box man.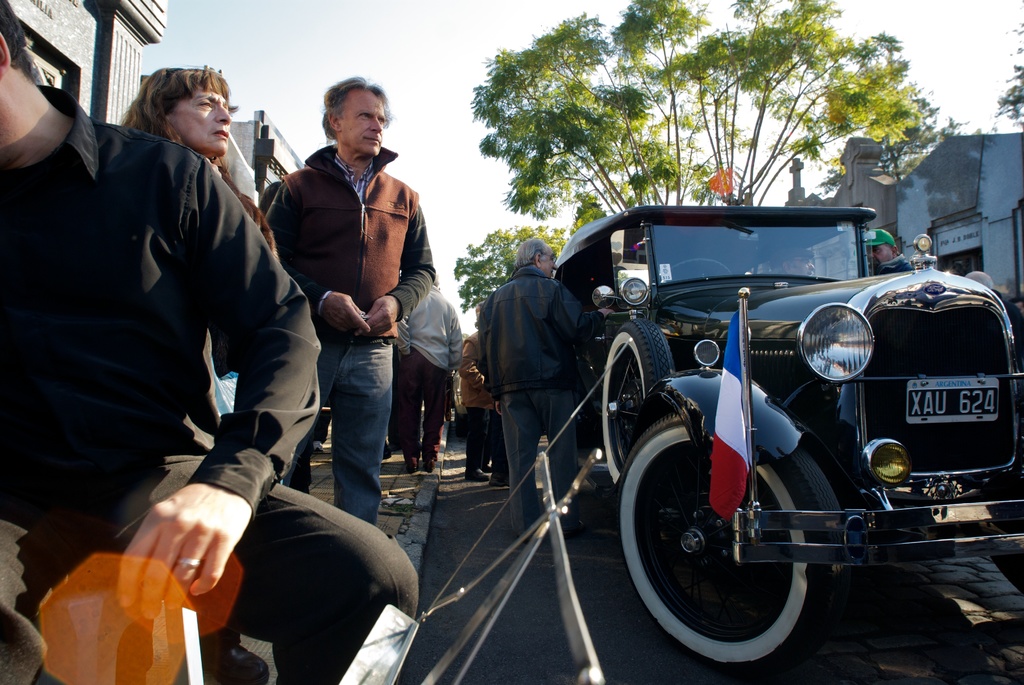
(856, 228, 913, 279).
